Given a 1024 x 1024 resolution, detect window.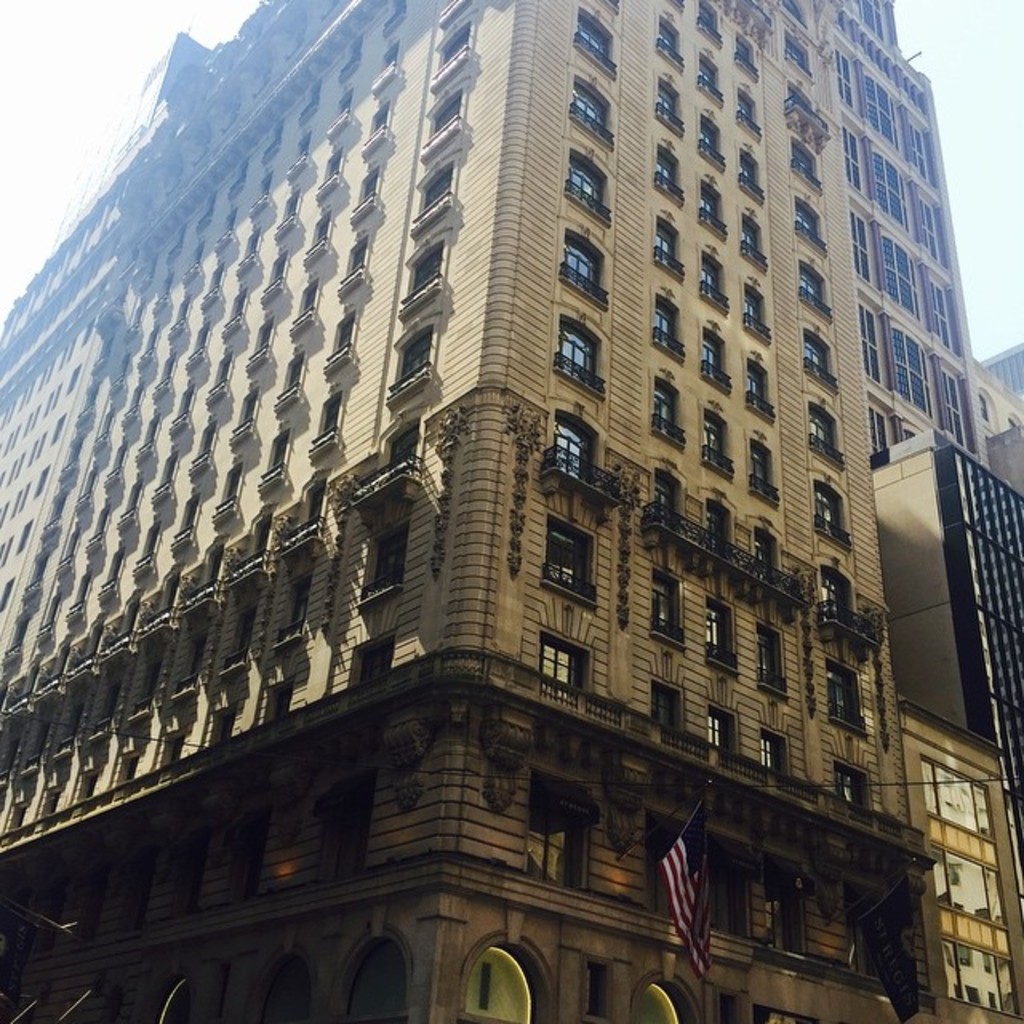
BBox(566, 85, 610, 139).
